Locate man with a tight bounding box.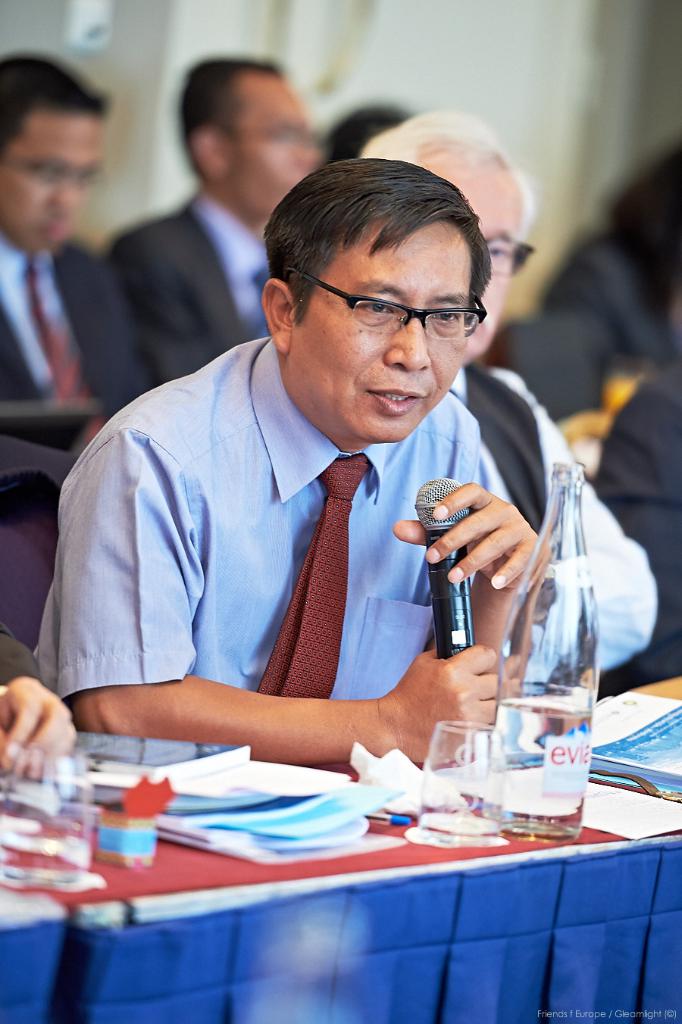
<bbox>107, 55, 334, 392</bbox>.
